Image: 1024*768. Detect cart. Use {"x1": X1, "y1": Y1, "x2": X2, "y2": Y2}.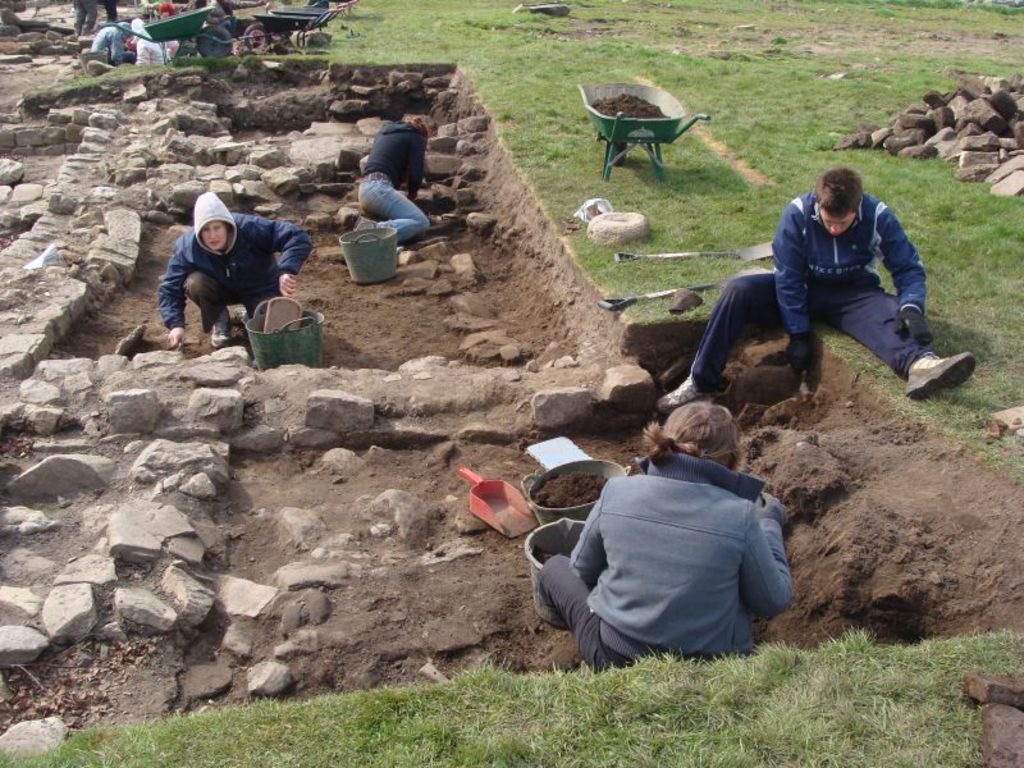
{"x1": 99, "y1": 6, "x2": 238, "y2": 65}.
